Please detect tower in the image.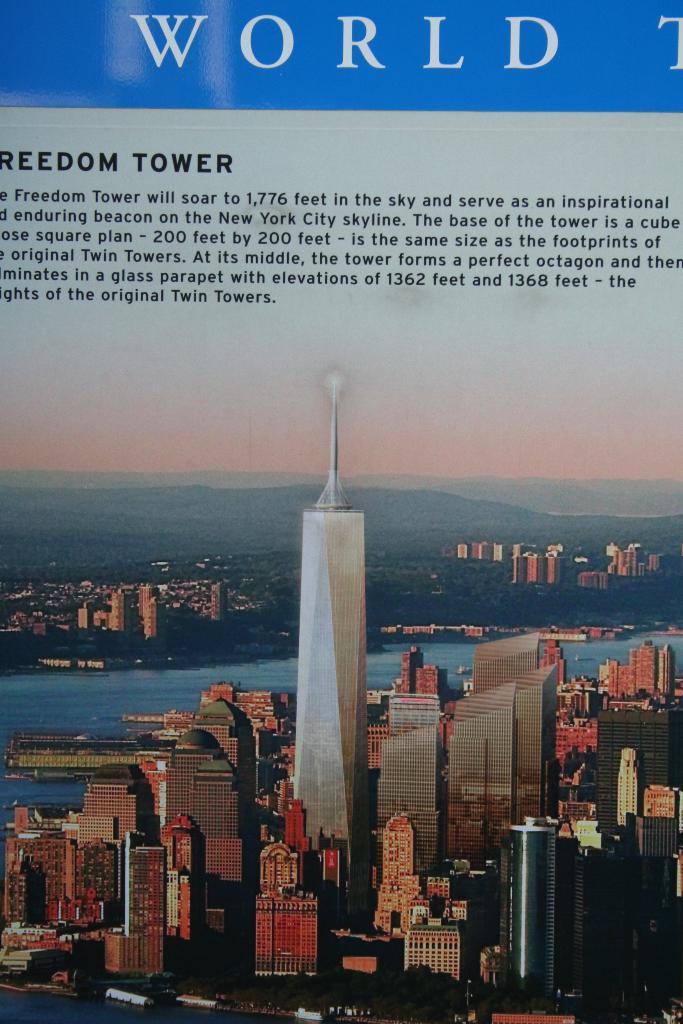
{"left": 365, "top": 685, "right": 436, "bottom": 869}.
